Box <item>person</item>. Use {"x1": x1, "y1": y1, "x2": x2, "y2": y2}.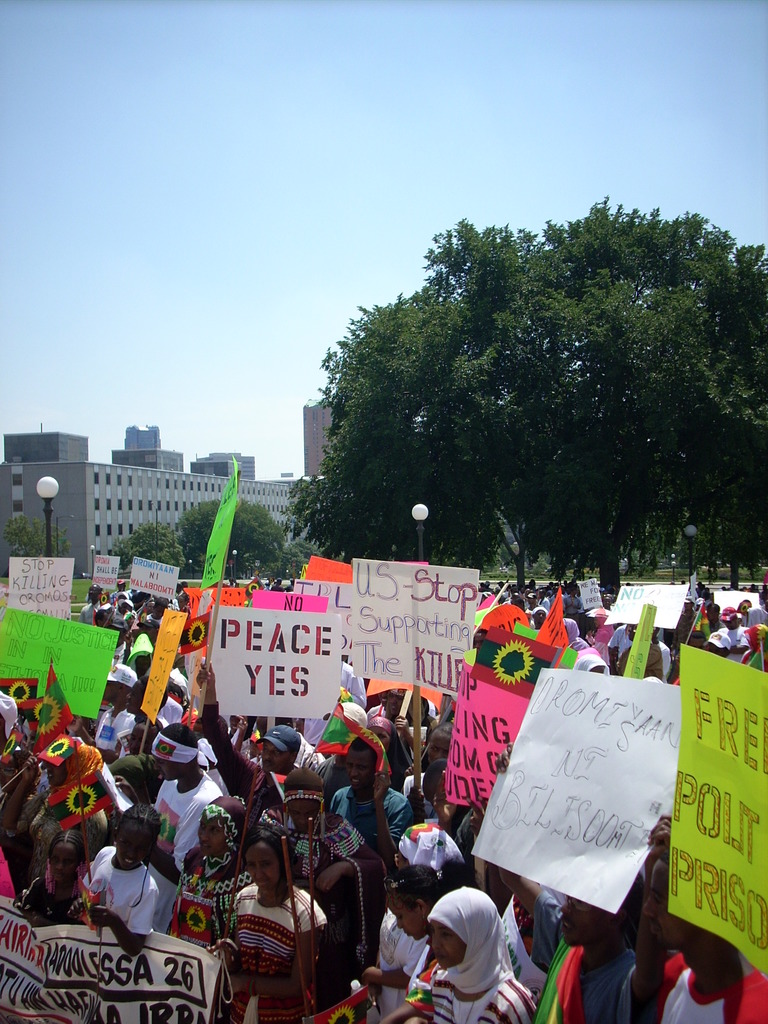
{"x1": 525, "y1": 604, "x2": 557, "y2": 630}.
